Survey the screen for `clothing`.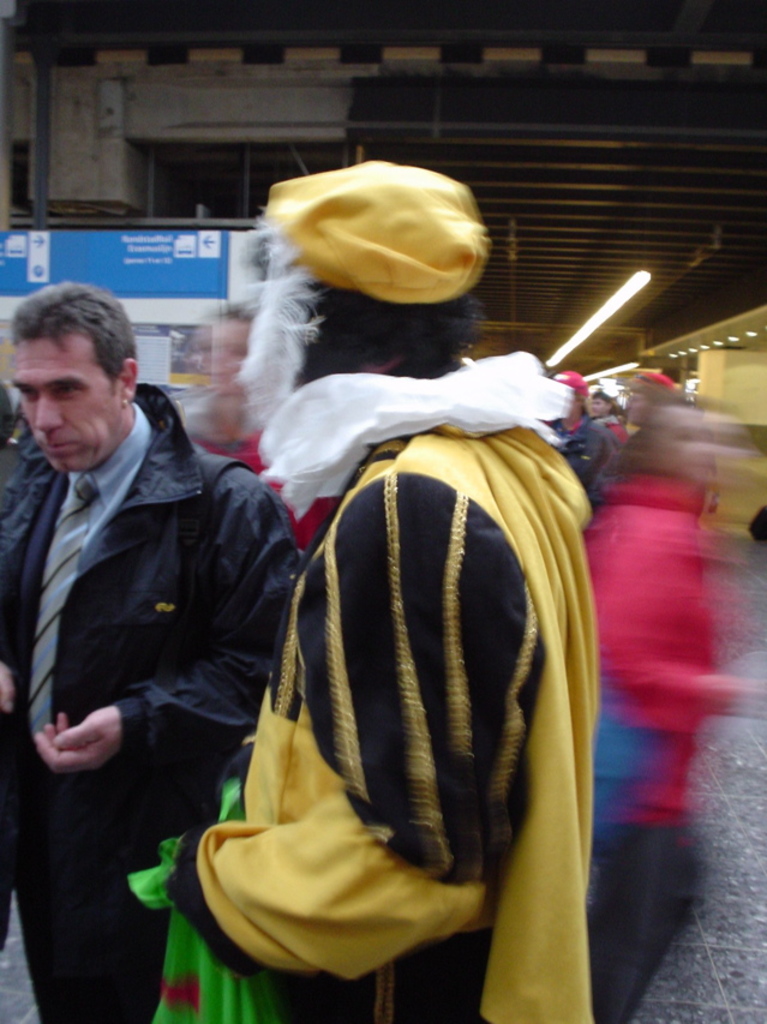
Survey found: left=541, top=409, right=611, bottom=508.
